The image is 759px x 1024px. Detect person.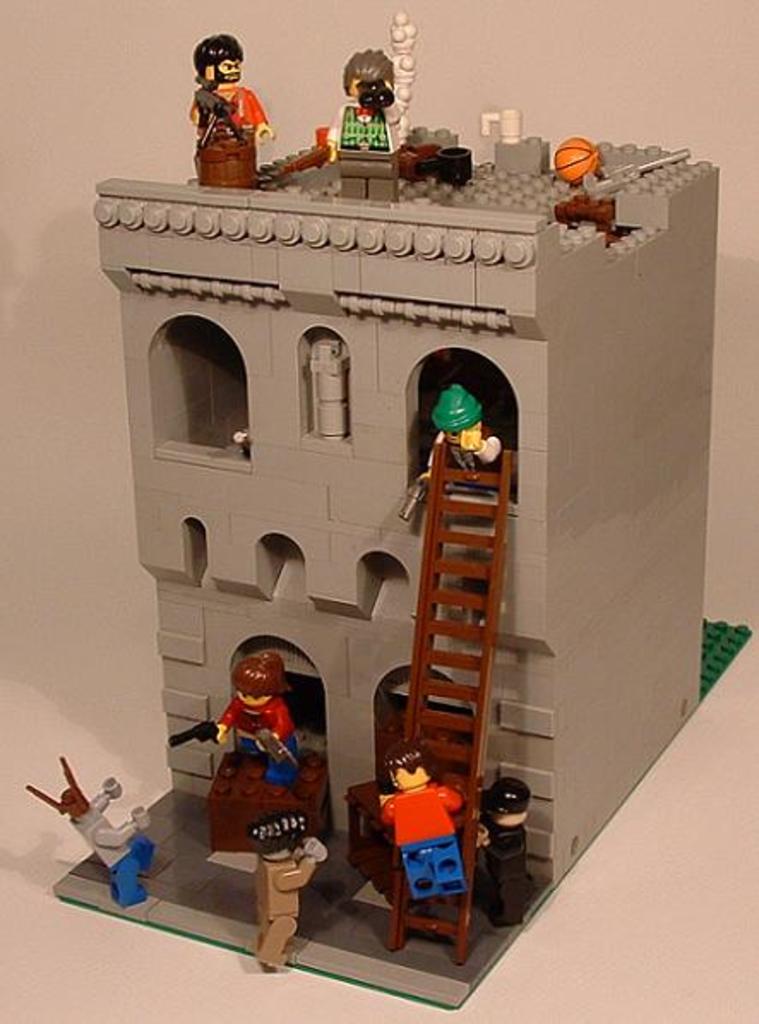
Detection: [209,651,303,779].
